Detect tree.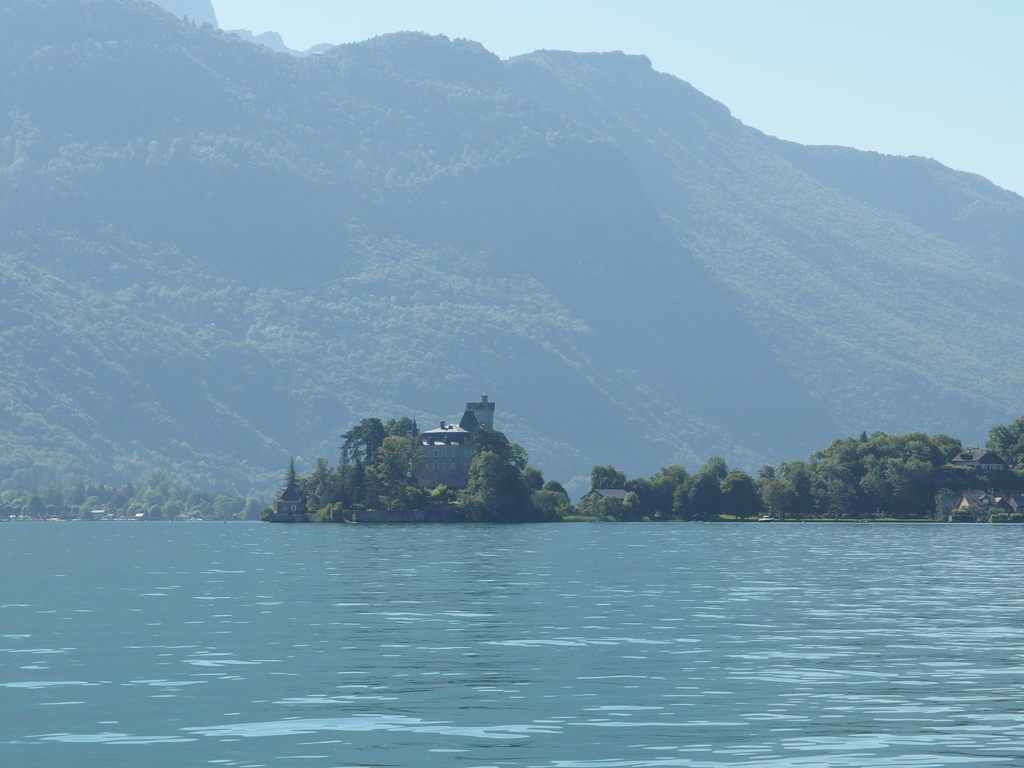
Detected at bbox=(628, 470, 662, 525).
